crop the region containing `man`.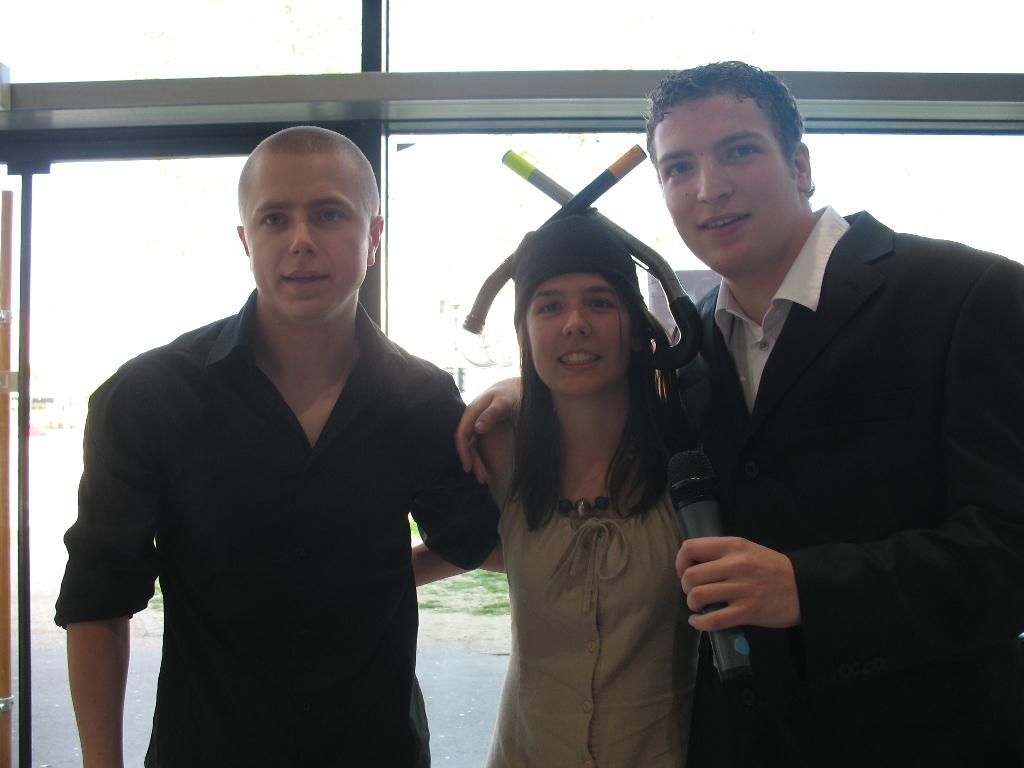
Crop region: bbox(454, 61, 1023, 767).
